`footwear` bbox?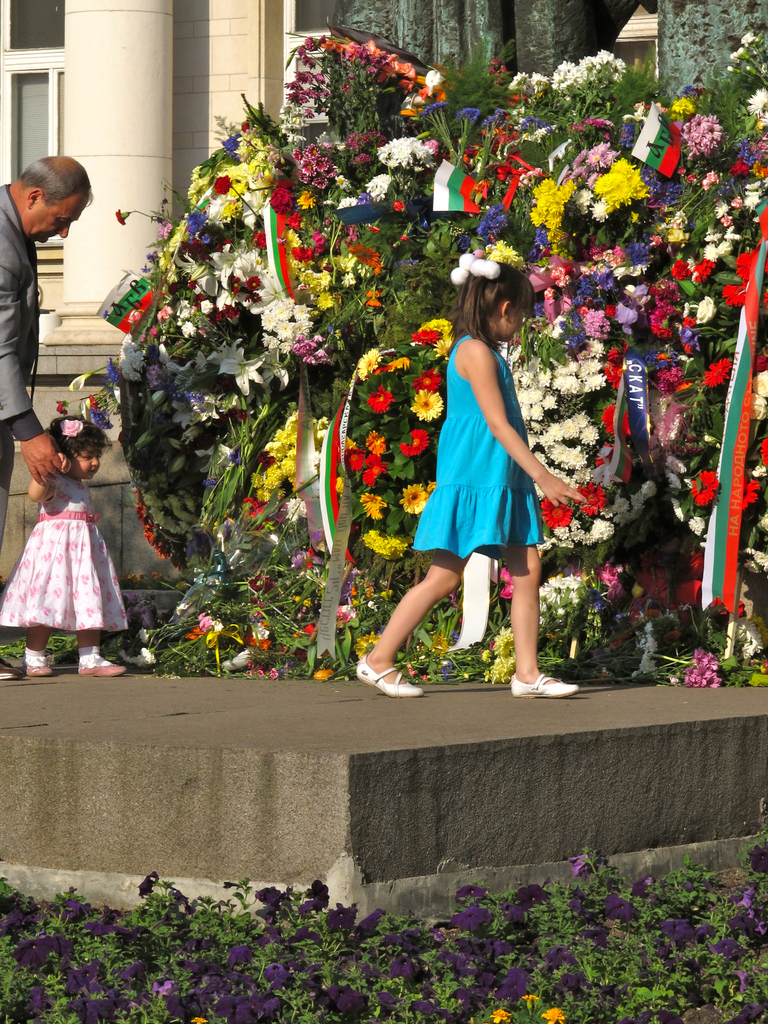
select_region(84, 660, 126, 678)
